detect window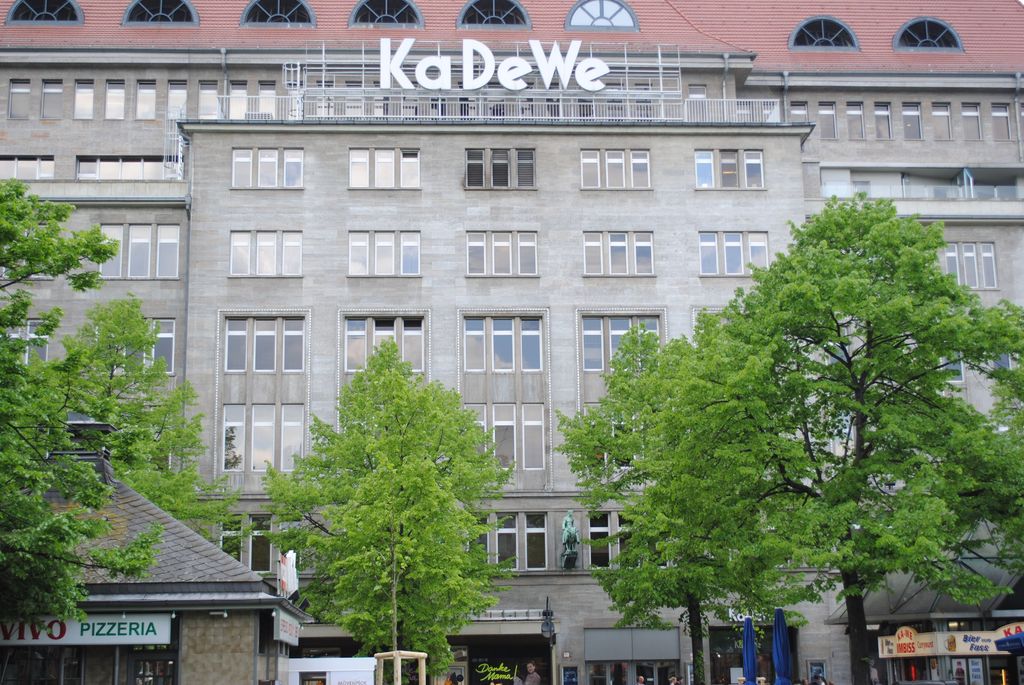
(310, 80, 333, 120)
